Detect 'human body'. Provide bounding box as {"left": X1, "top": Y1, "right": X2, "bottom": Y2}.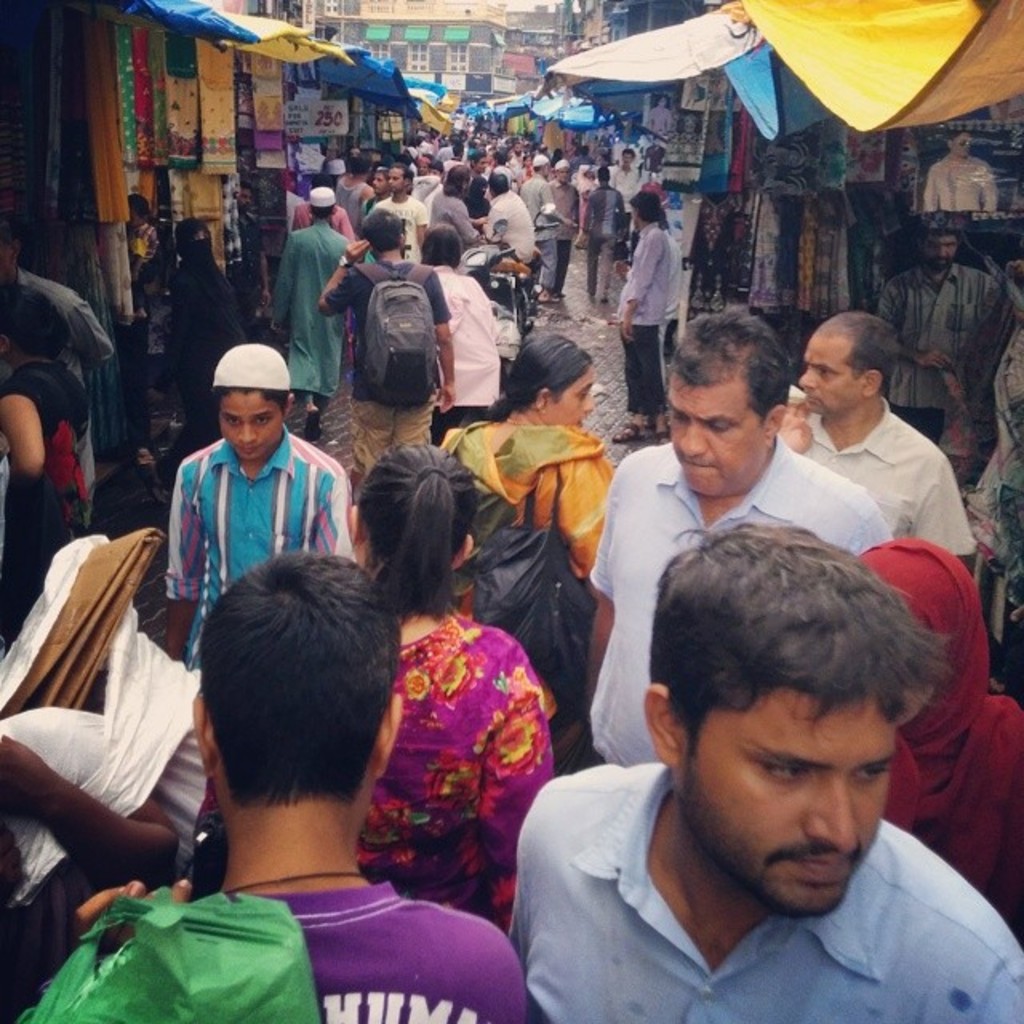
{"left": 445, "top": 422, "right": 605, "bottom": 741}.
